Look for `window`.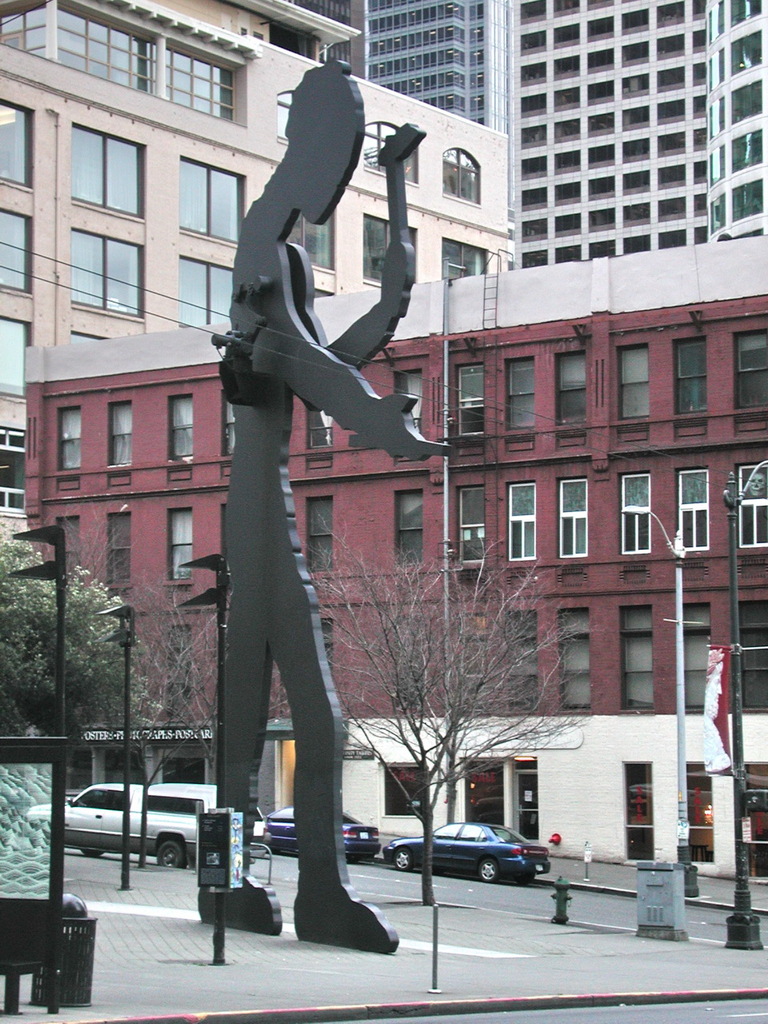
Found: 618, 607, 654, 713.
